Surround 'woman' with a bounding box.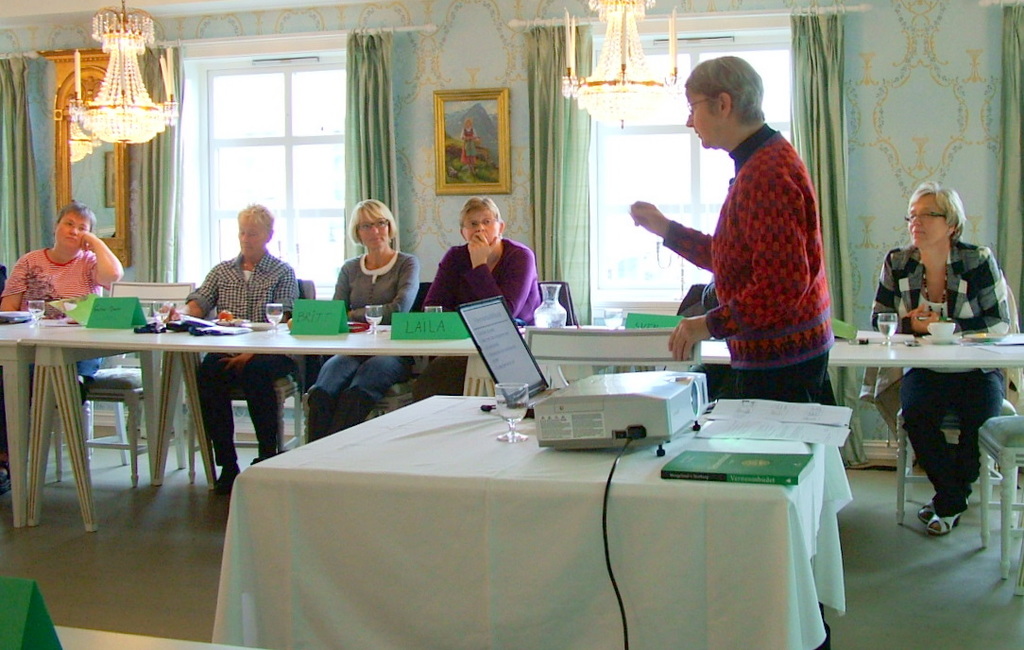
box=[305, 199, 419, 443].
